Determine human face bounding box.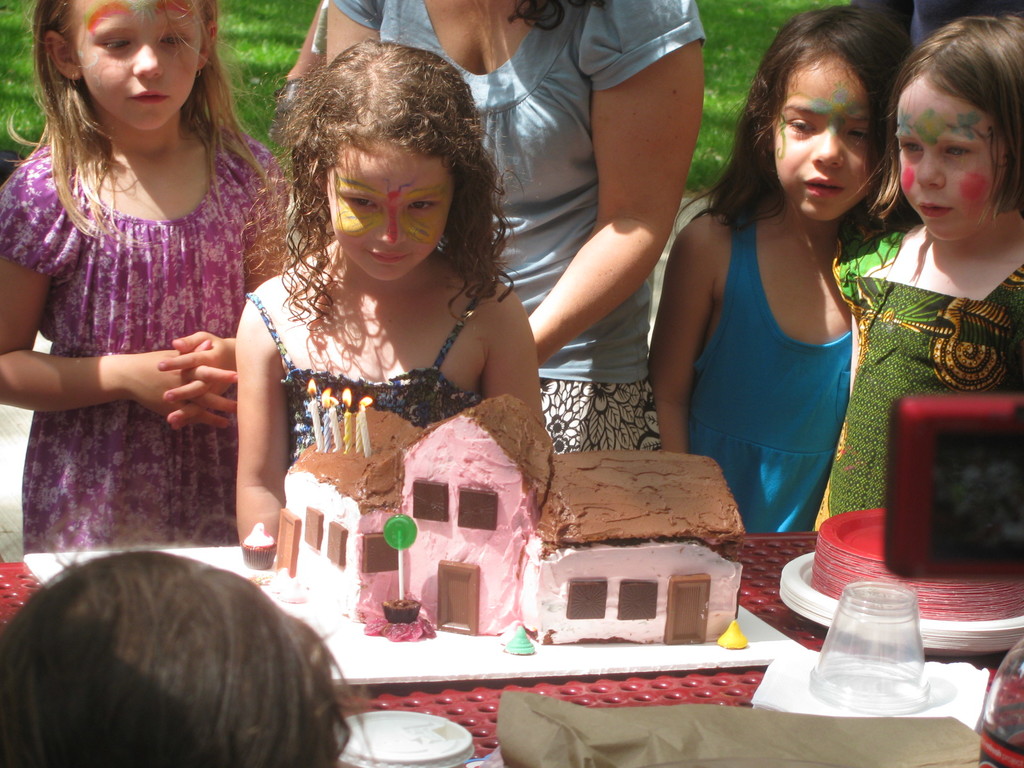
Determined: [left=895, top=67, right=1015, bottom=241].
